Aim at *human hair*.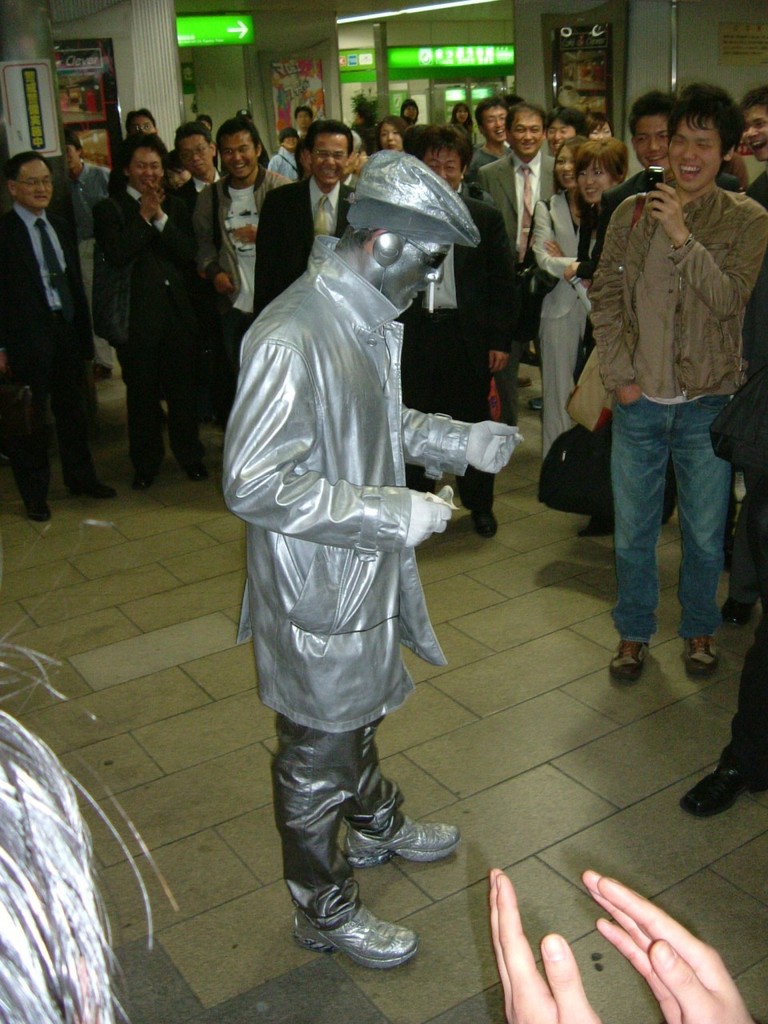
Aimed at 194, 110, 214, 129.
